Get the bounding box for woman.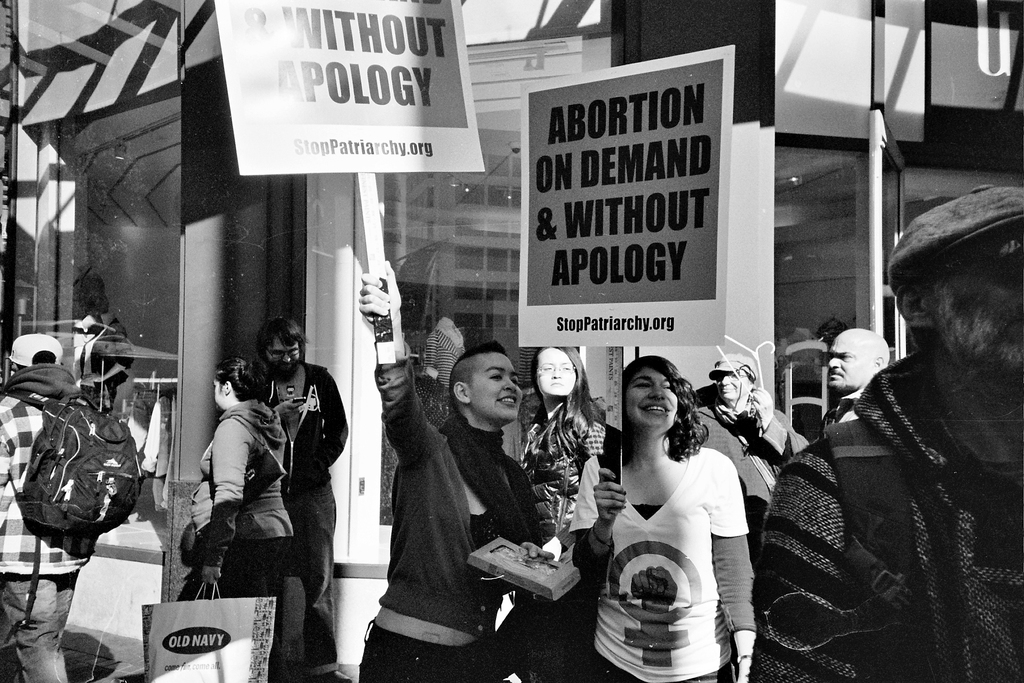
Rect(597, 336, 765, 682).
